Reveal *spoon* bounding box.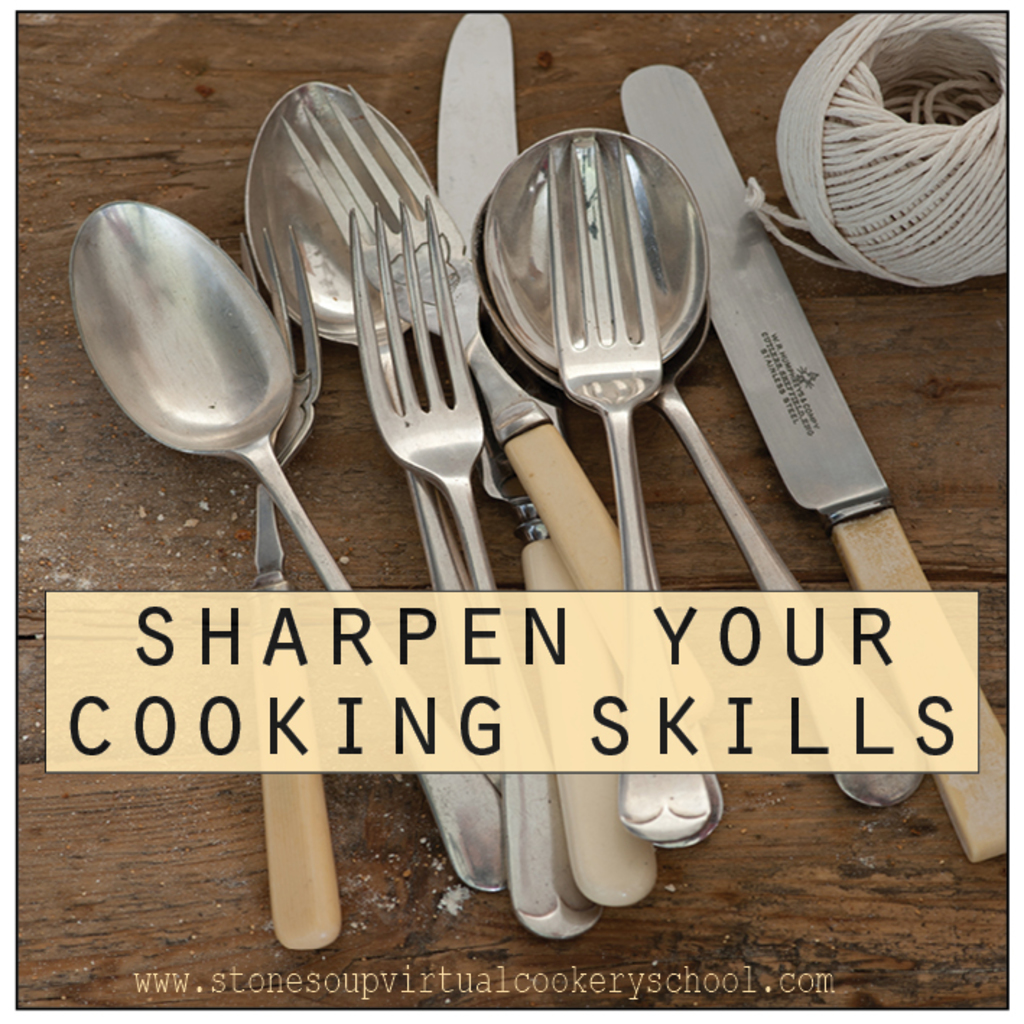
Revealed: <box>243,78,464,588</box>.
